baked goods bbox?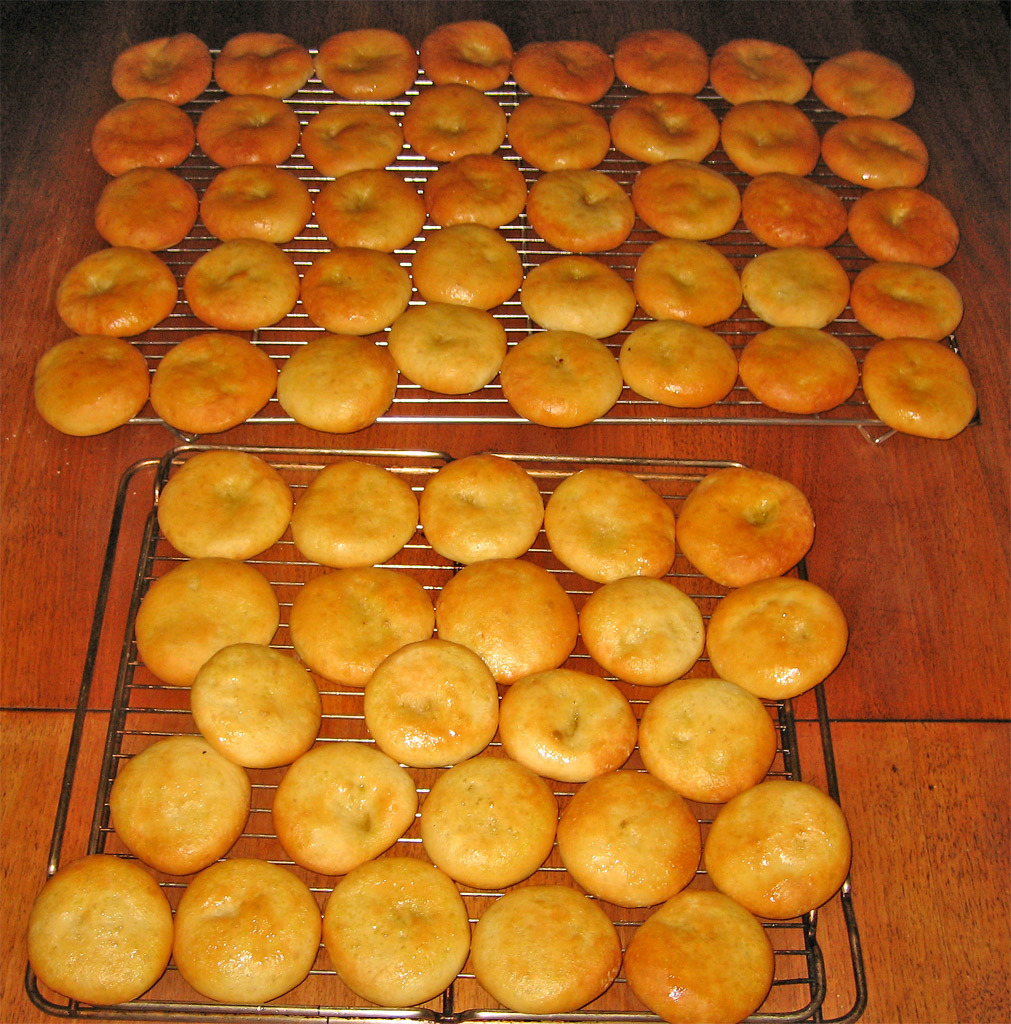
363/639/498/770
